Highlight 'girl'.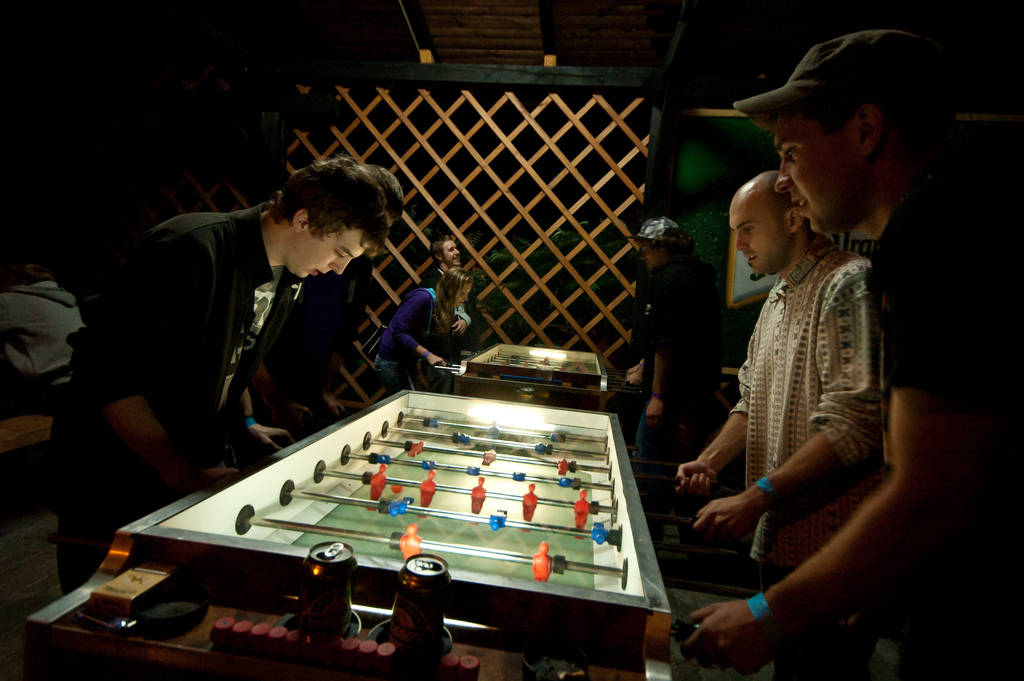
Highlighted region: region(375, 267, 474, 394).
